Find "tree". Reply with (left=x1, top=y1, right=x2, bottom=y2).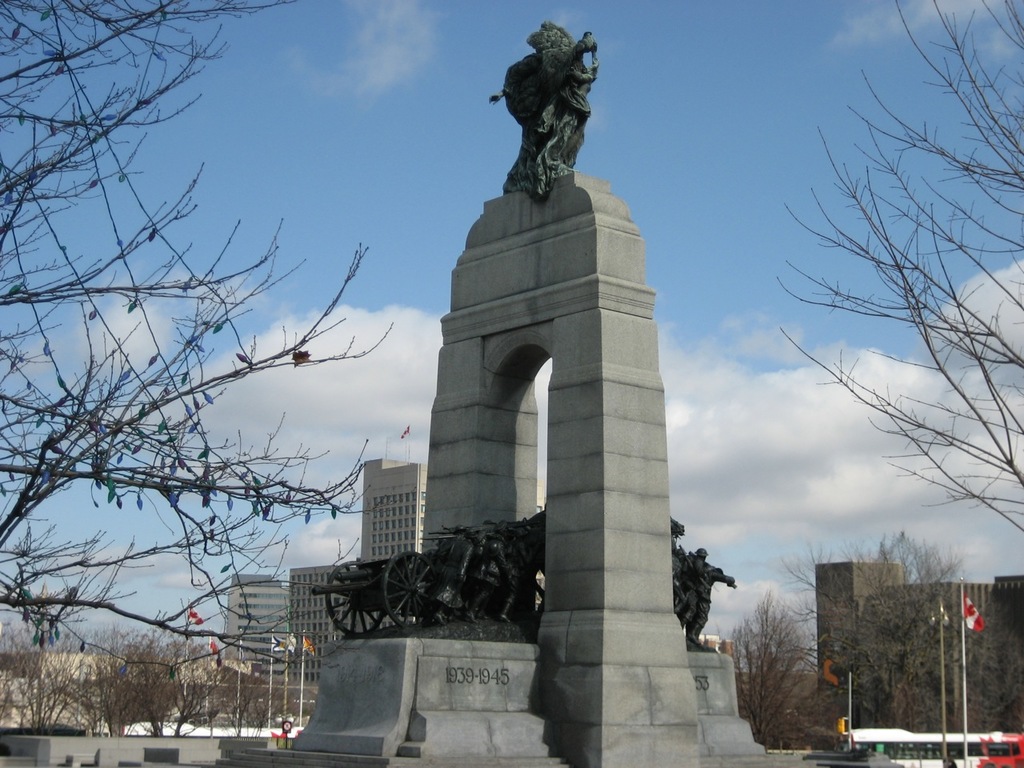
(left=0, top=0, right=393, bottom=681).
